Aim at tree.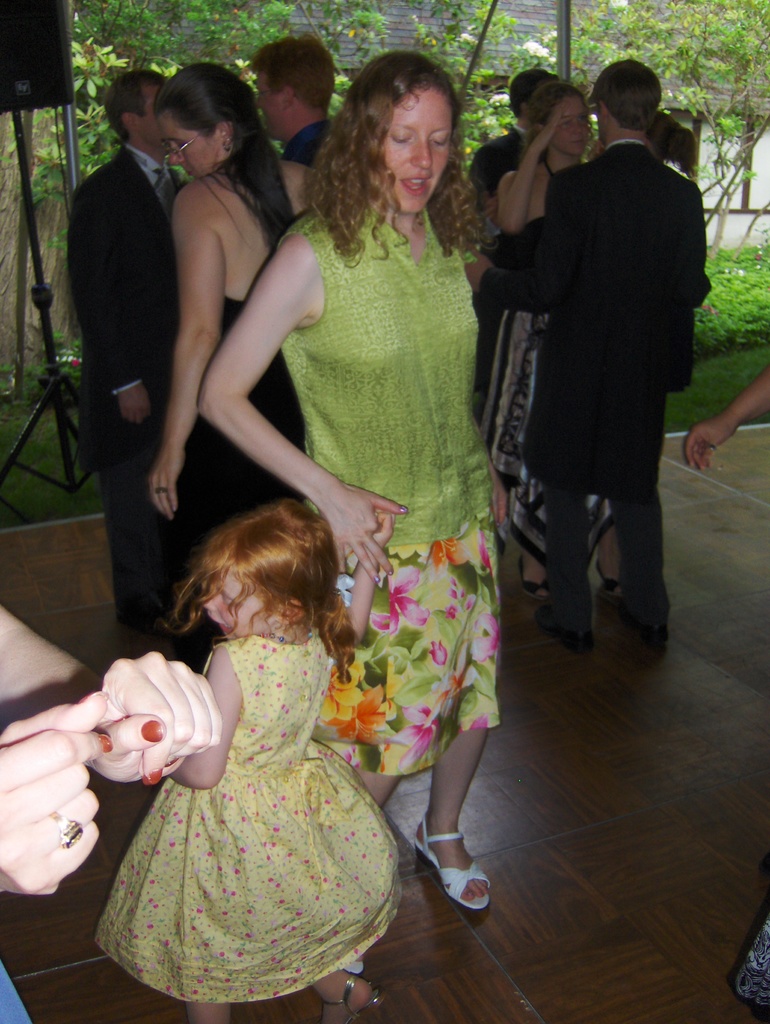
Aimed at bbox=(548, 0, 769, 253).
